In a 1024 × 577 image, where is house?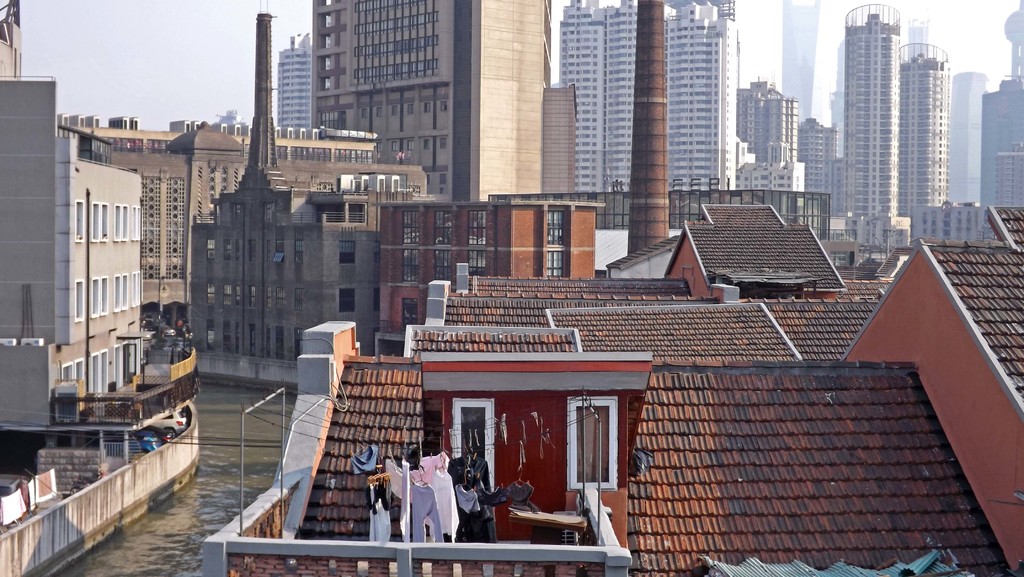
[730, 150, 797, 206].
